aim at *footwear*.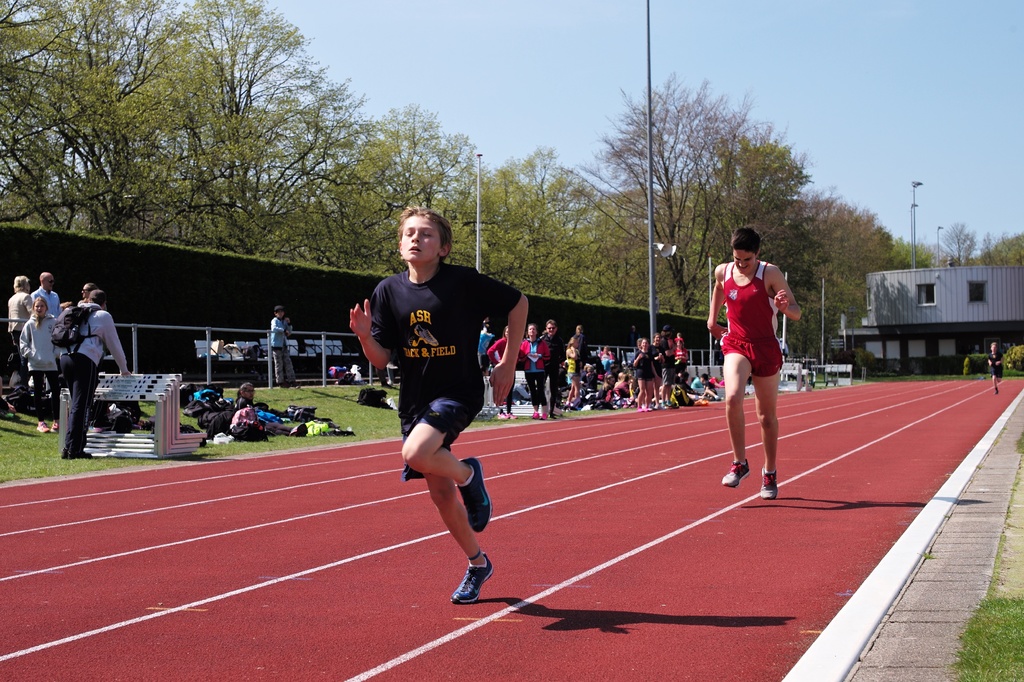
Aimed at region(61, 447, 92, 461).
